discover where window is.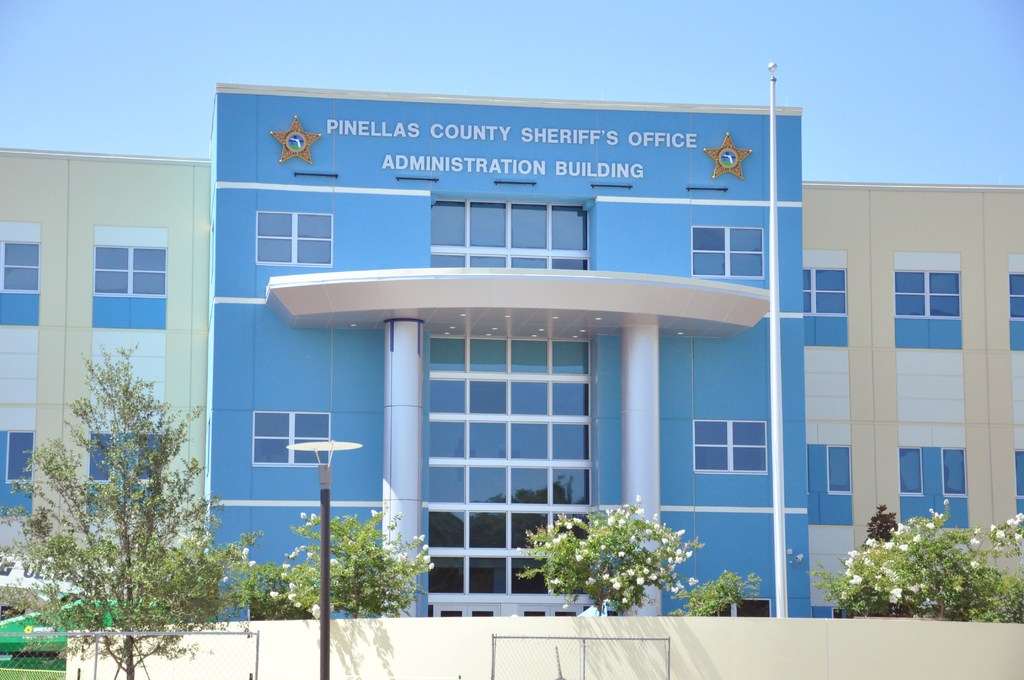
Discovered at 254,212,333,266.
